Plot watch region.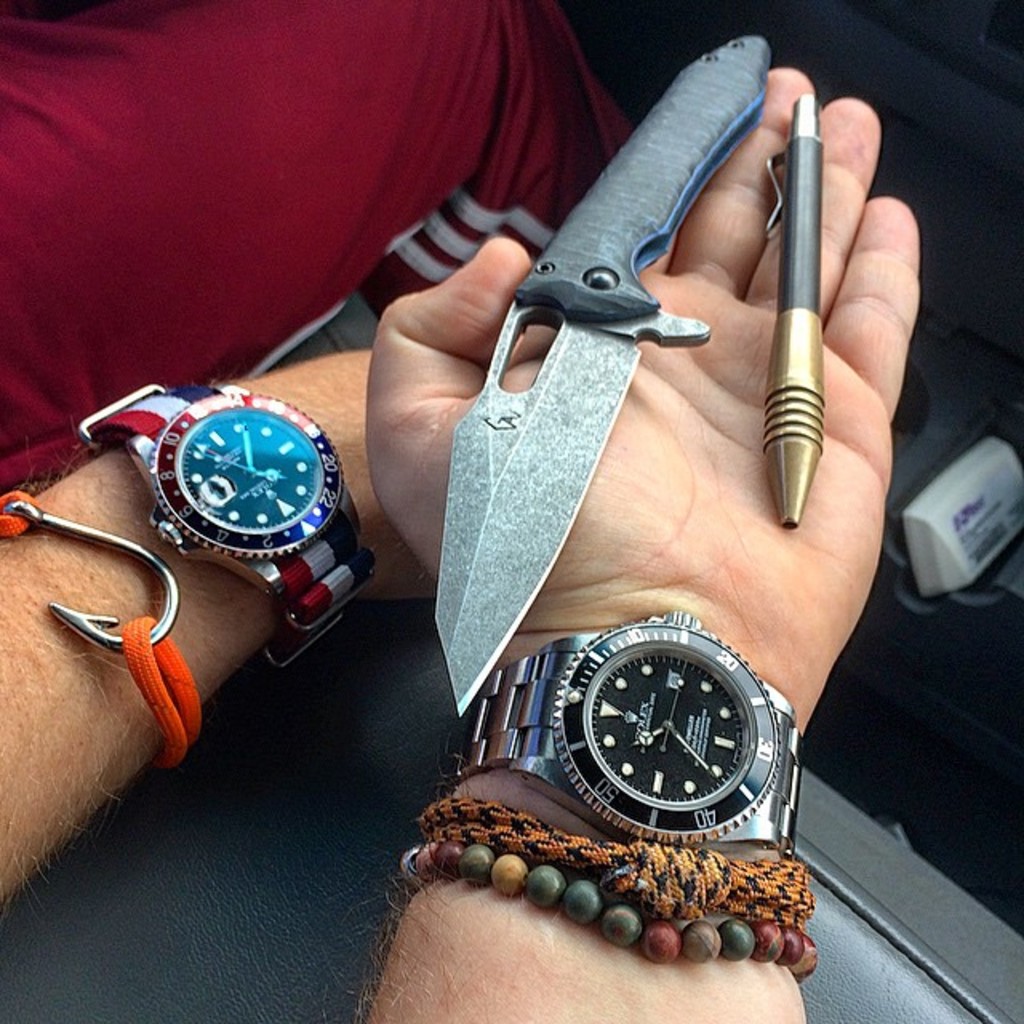
Plotted at 80, 379, 370, 682.
